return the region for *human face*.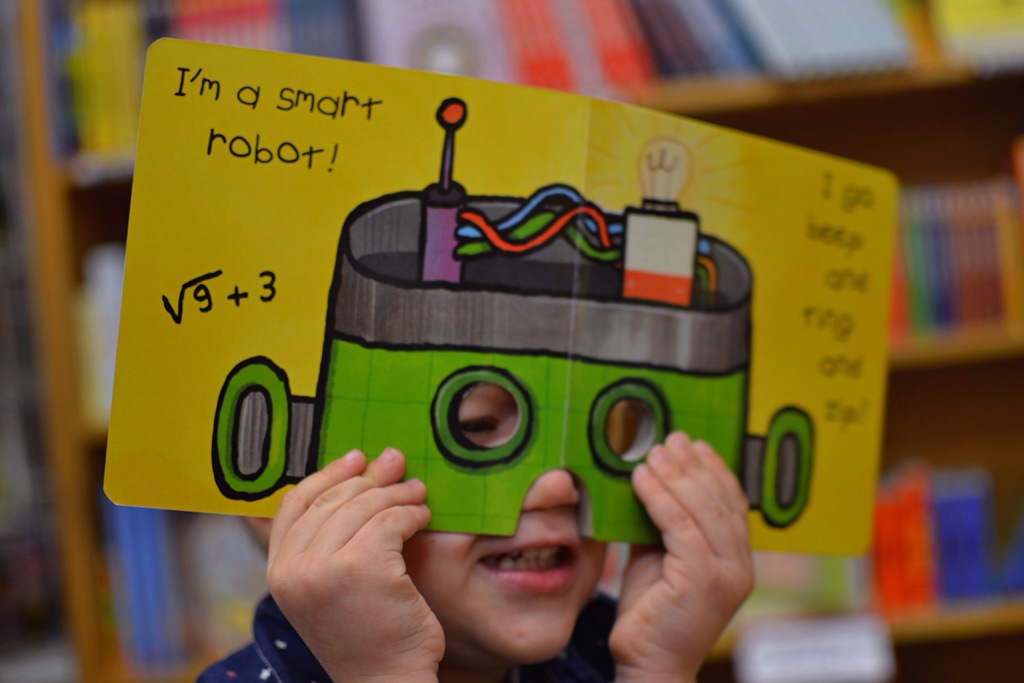
bbox=(412, 379, 646, 661).
